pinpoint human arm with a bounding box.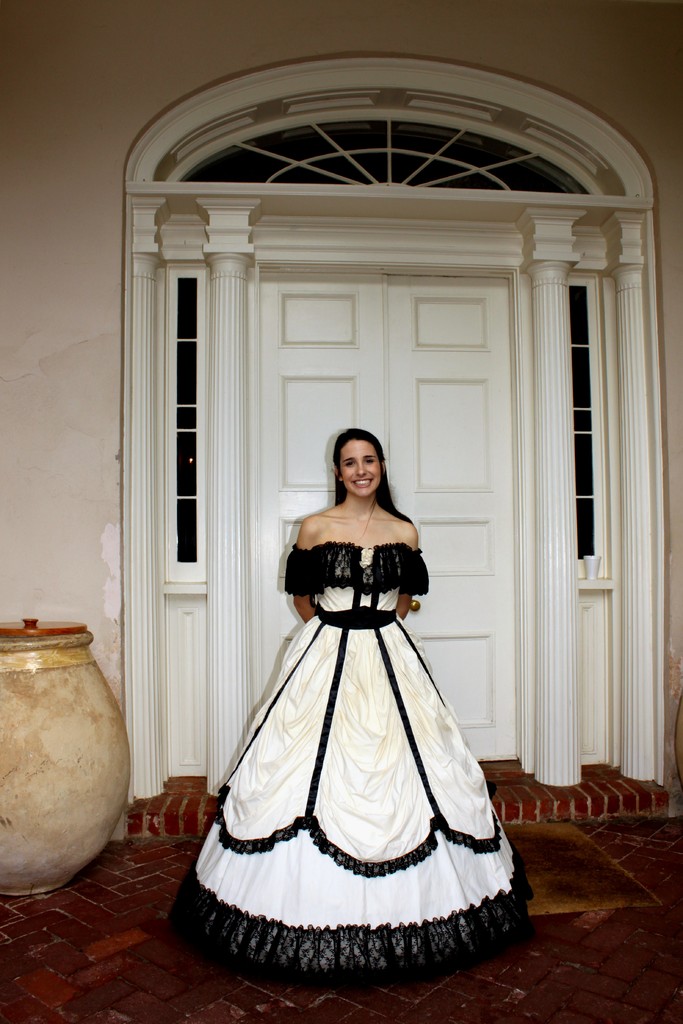
rect(288, 522, 322, 626).
